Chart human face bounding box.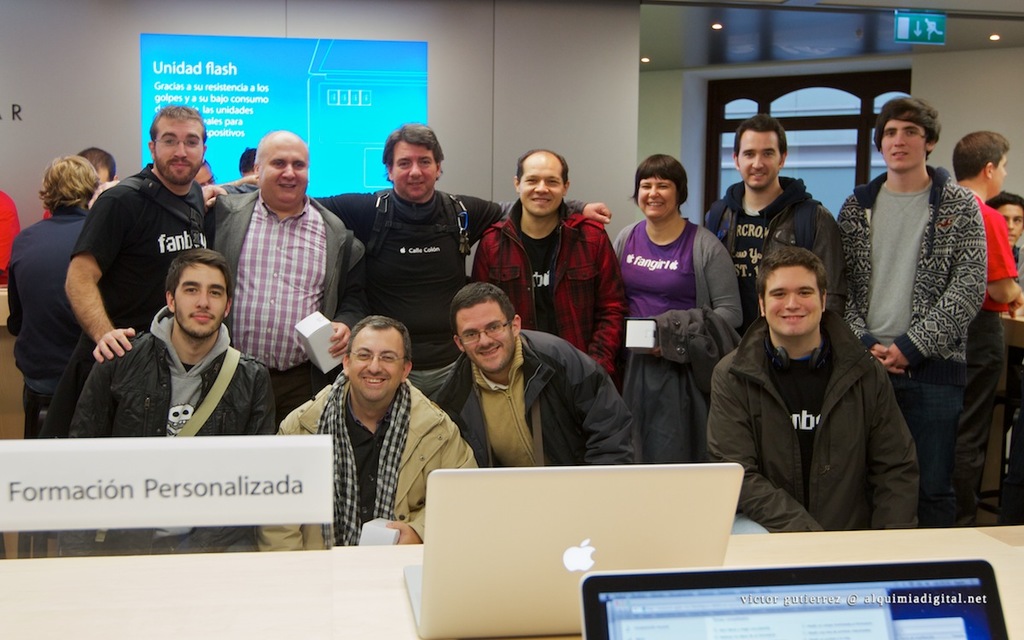
Charted: x1=154 y1=123 x2=207 y2=184.
